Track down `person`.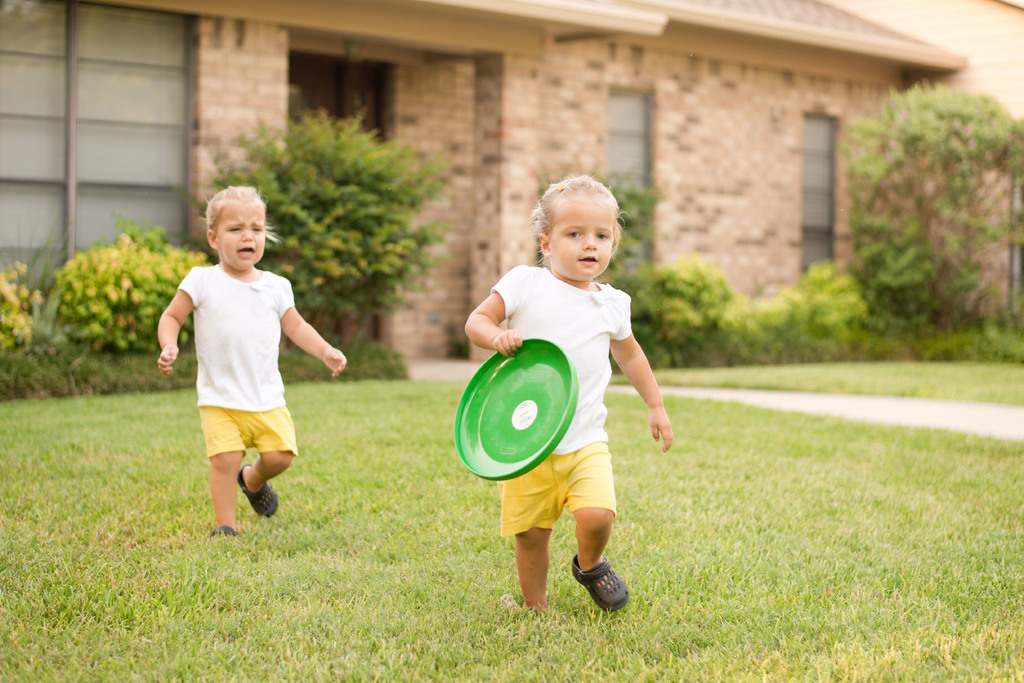
Tracked to rect(154, 185, 350, 537).
